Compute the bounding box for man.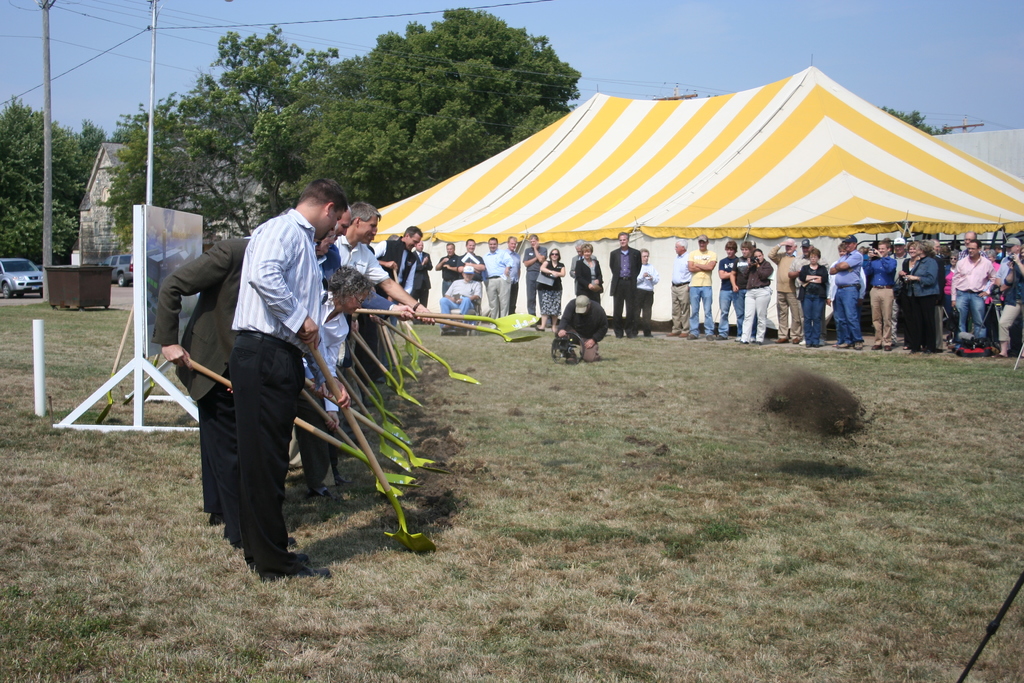
Rect(714, 240, 737, 336).
